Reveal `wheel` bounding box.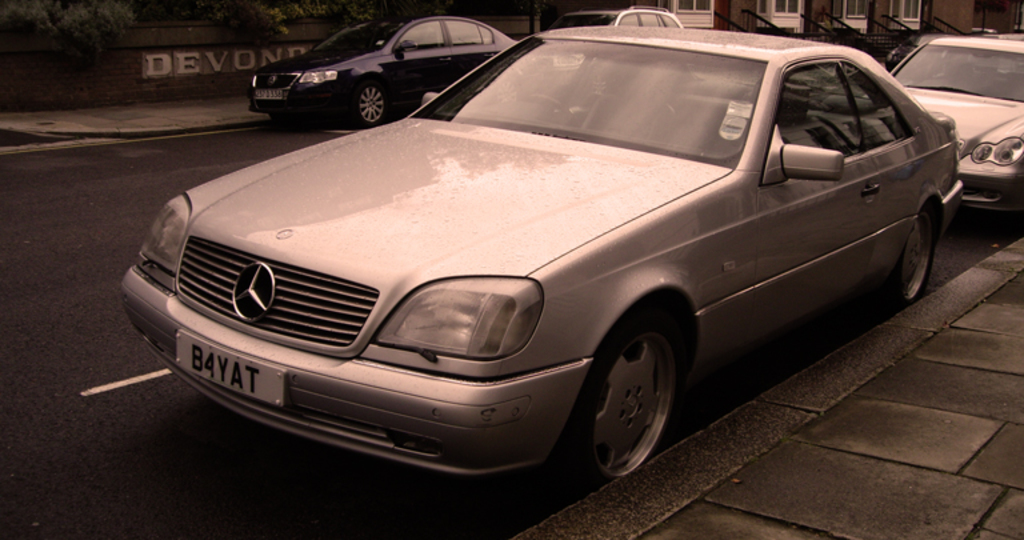
Revealed: (356,81,388,125).
